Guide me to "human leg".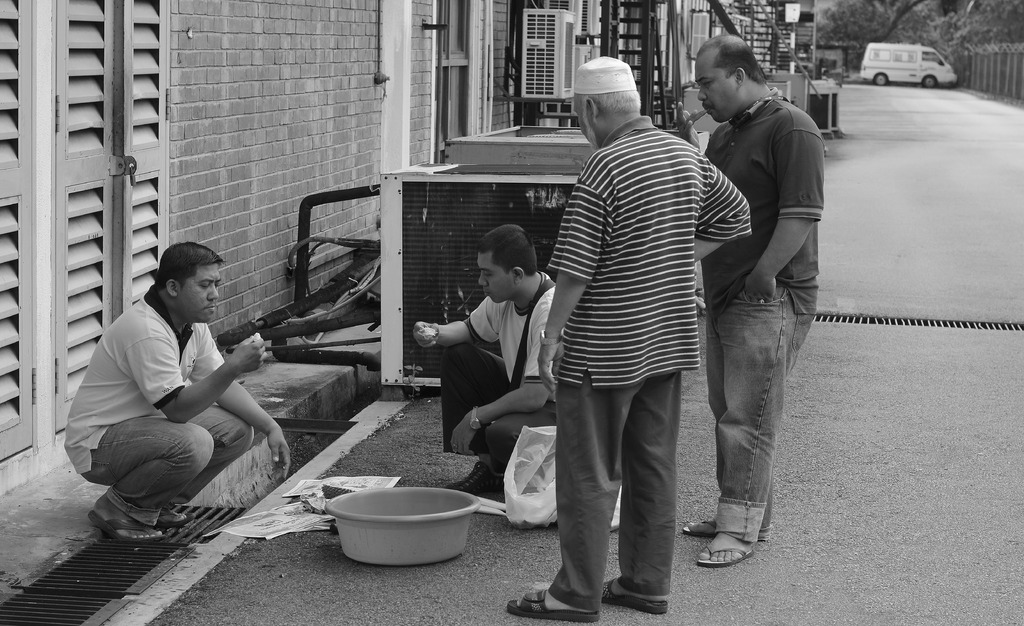
Guidance: bbox=(682, 310, 769, 532).
